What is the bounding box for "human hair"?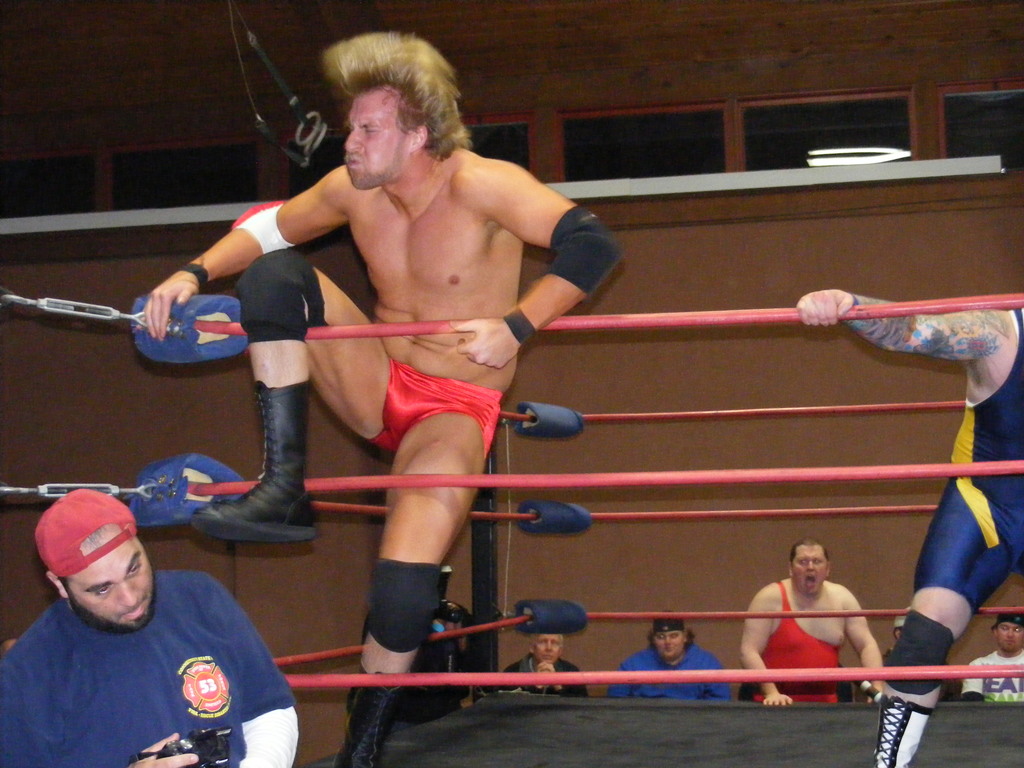
pyautogui.locateOnScreen(308, 24, 458, 182).
